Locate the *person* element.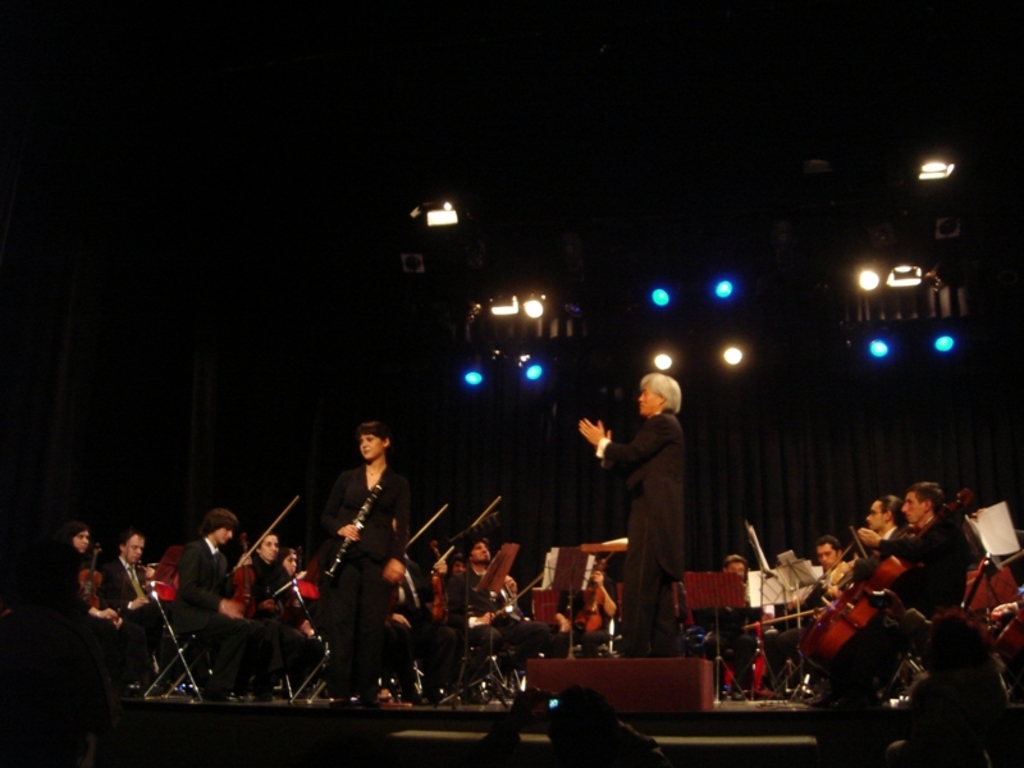
Element bbox: 324/428/429/713.
